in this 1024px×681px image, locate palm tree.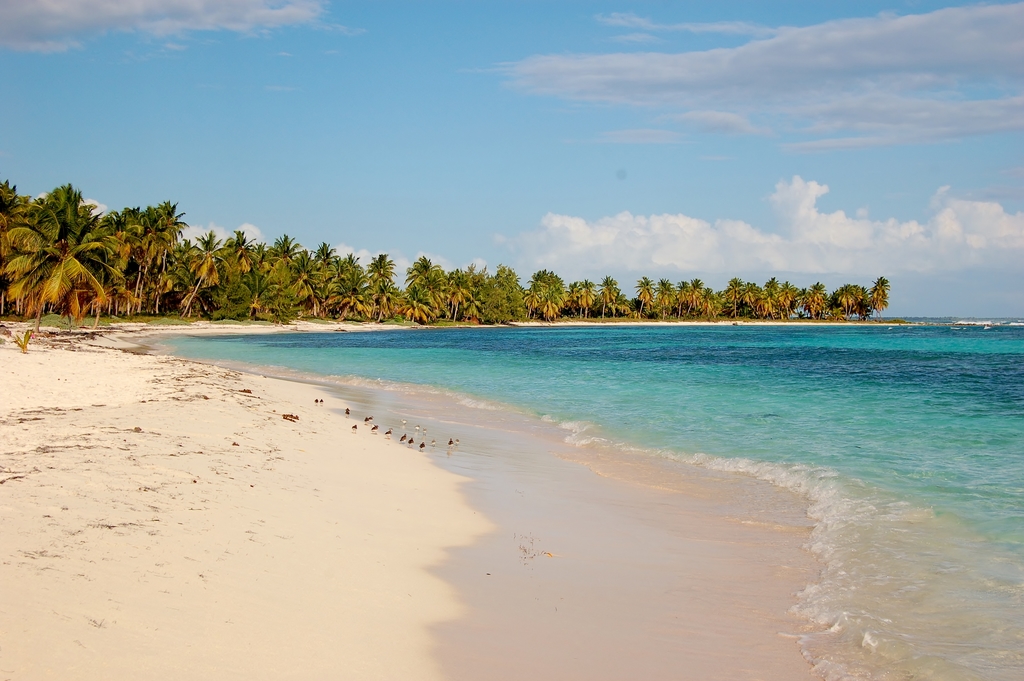
Bounding box: (419,266,442,318).
